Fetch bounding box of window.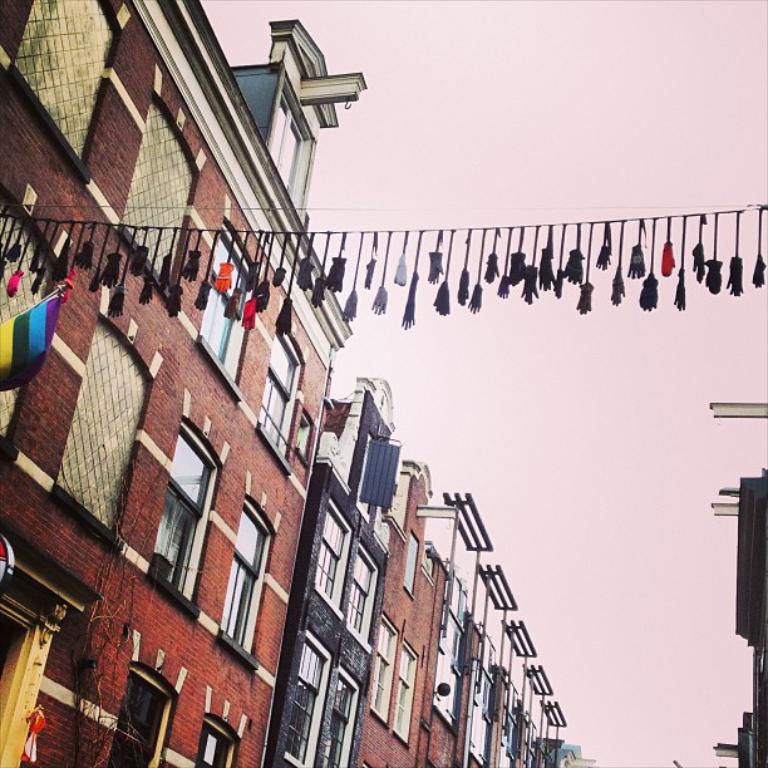
Bbox: Rect(305, 499, 354, 622).
